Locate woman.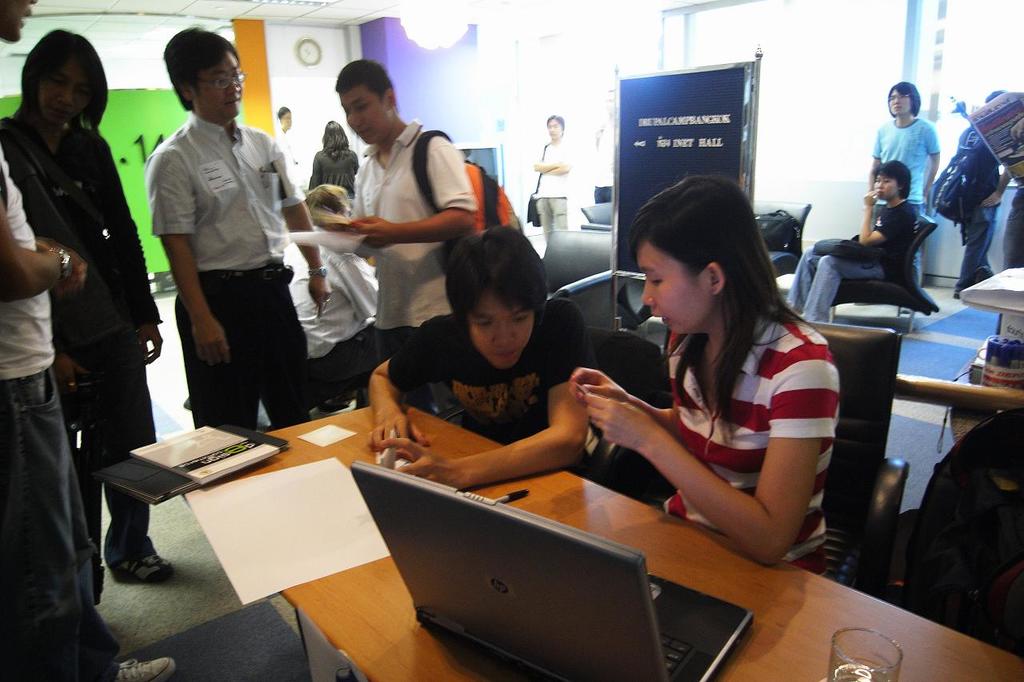
Bounding box: (785,156,915,329).
